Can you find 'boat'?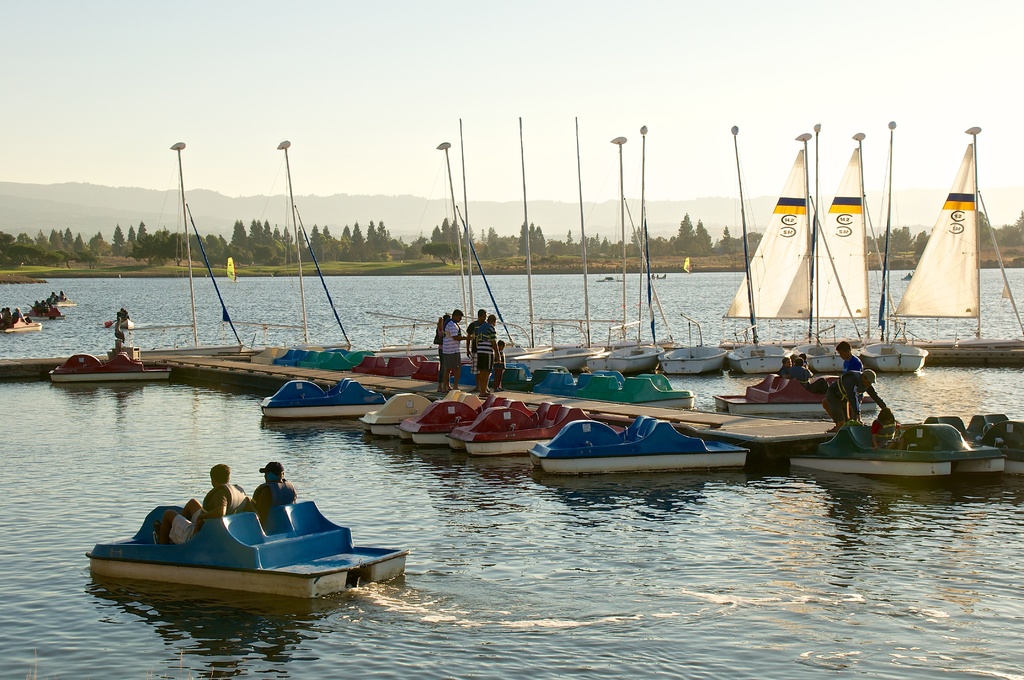
Yes, bounding box: <bbox>362, 387, 481, 429</bbox>.
